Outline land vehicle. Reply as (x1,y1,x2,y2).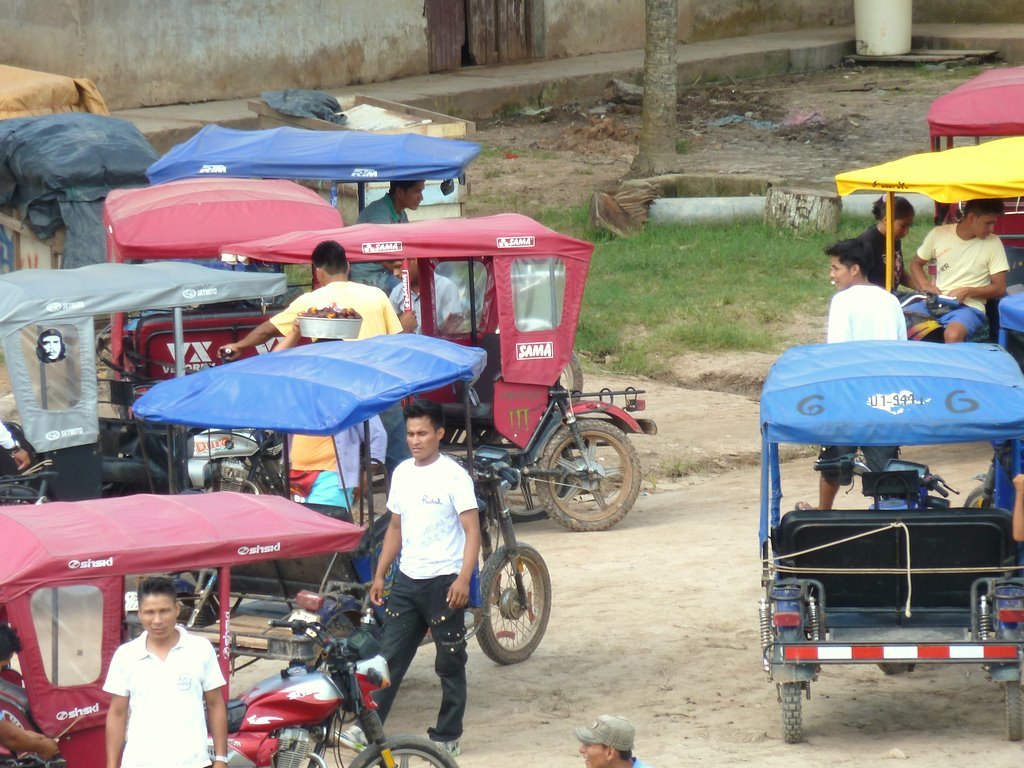
(96,174,344,423).
